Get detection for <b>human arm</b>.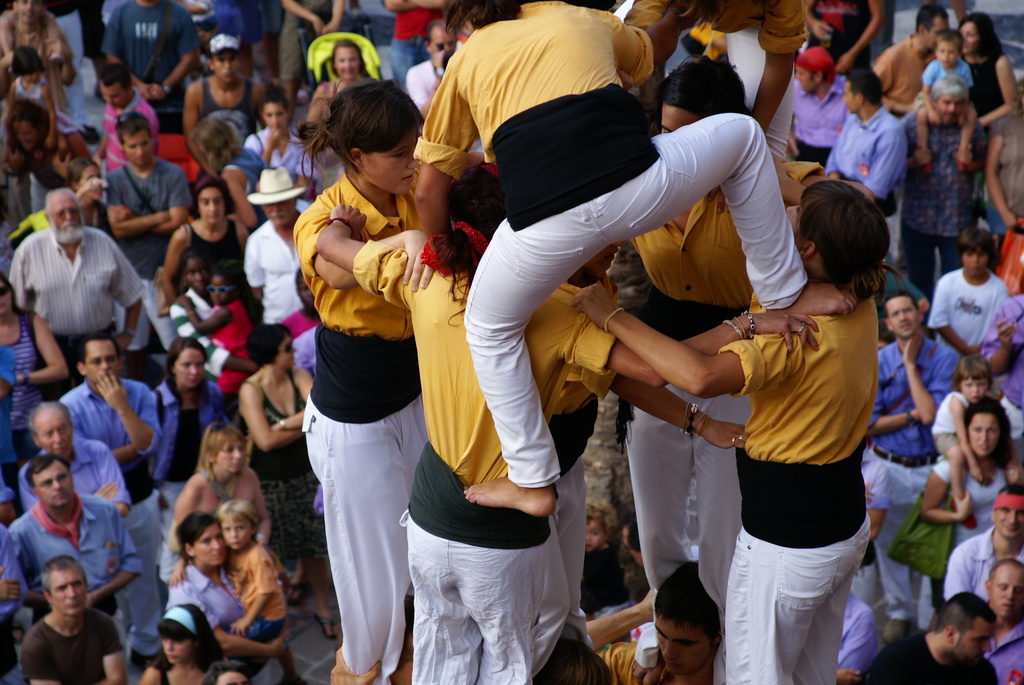
Detection: (x1=0, y1=565, x2=25, y2=602).
